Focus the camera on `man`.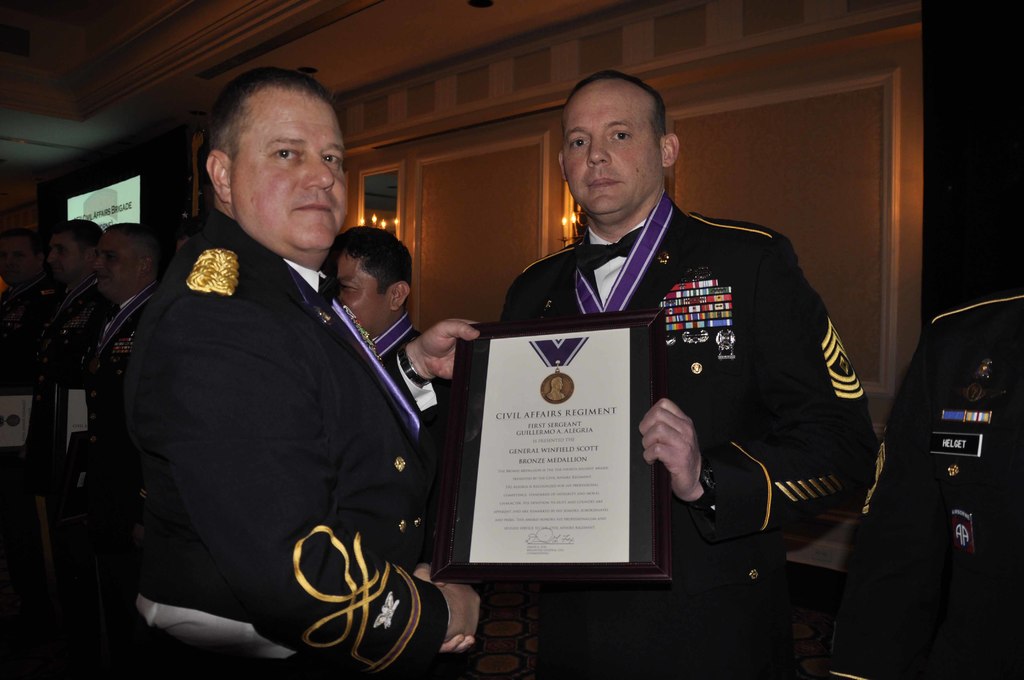
Focus region: bbox=[0, 232, 51, 480].
